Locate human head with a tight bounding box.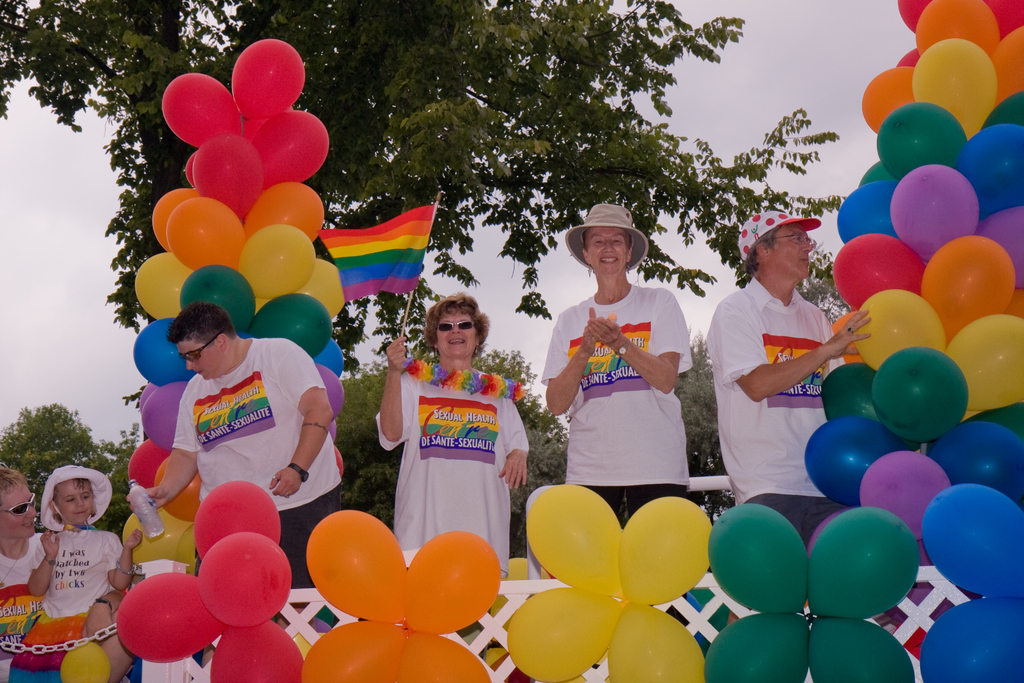
box=[424, 299, 486, 359].
